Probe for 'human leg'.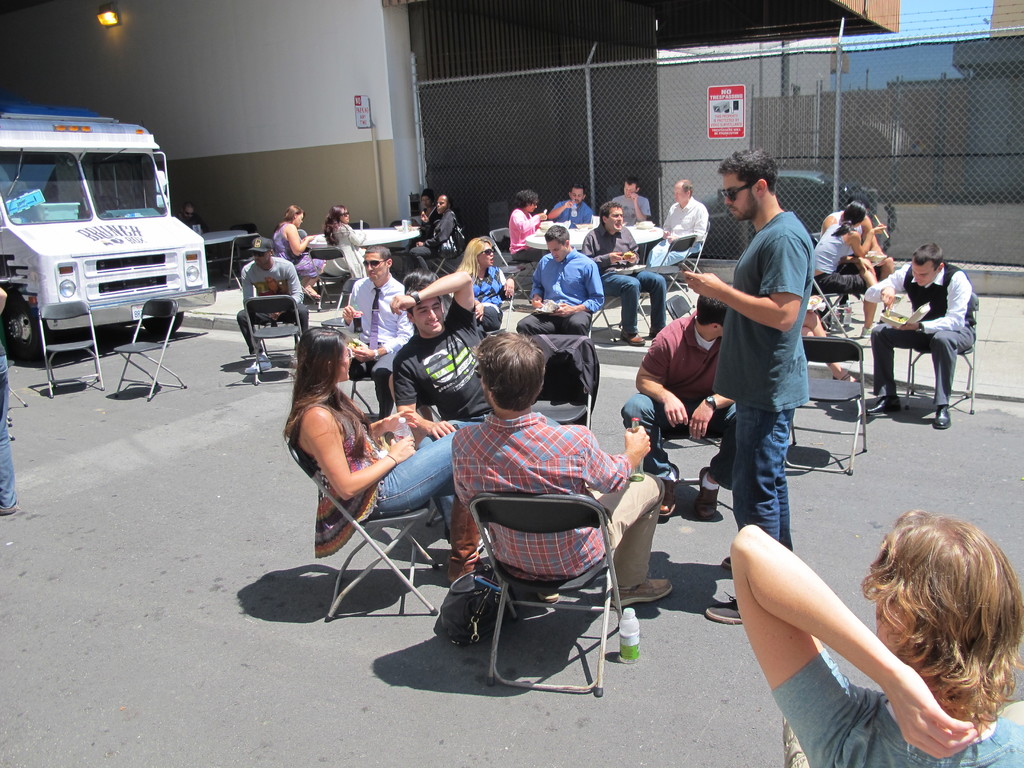
Probe result: pyautogui.locateOnScreen(588, 472, 675, 607).
